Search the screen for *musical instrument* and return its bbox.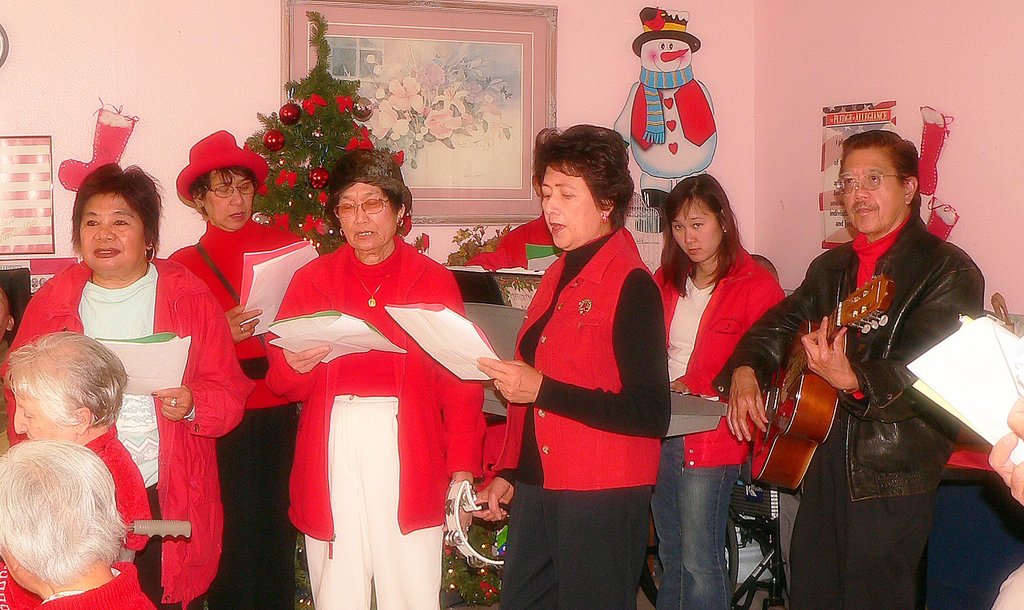
Found: 743:264:898:496.
